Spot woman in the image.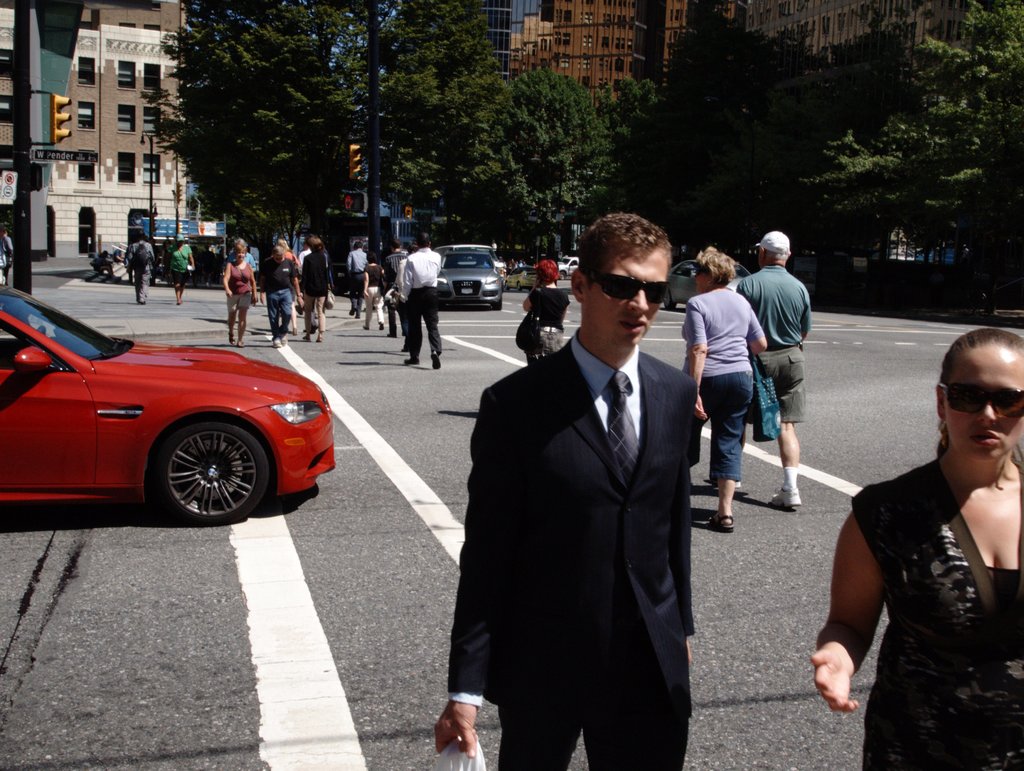
woman found at x1=815 y1=298 x2=1023 y2=770.
